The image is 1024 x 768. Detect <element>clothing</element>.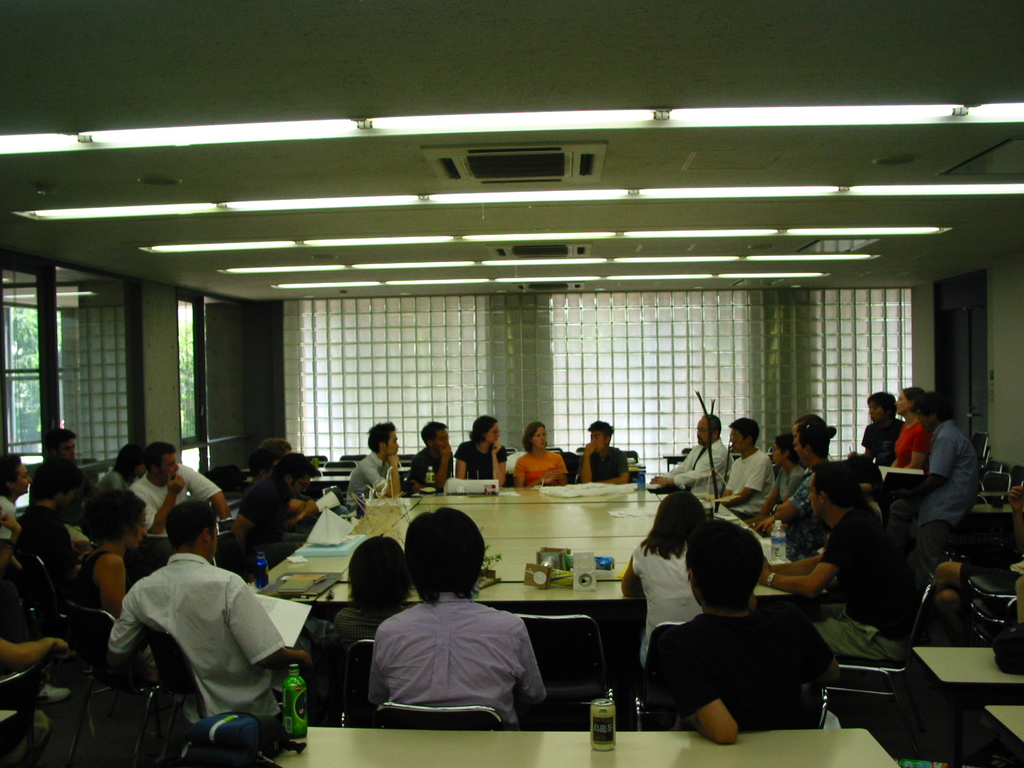
Detection: 774:473:822:532.
